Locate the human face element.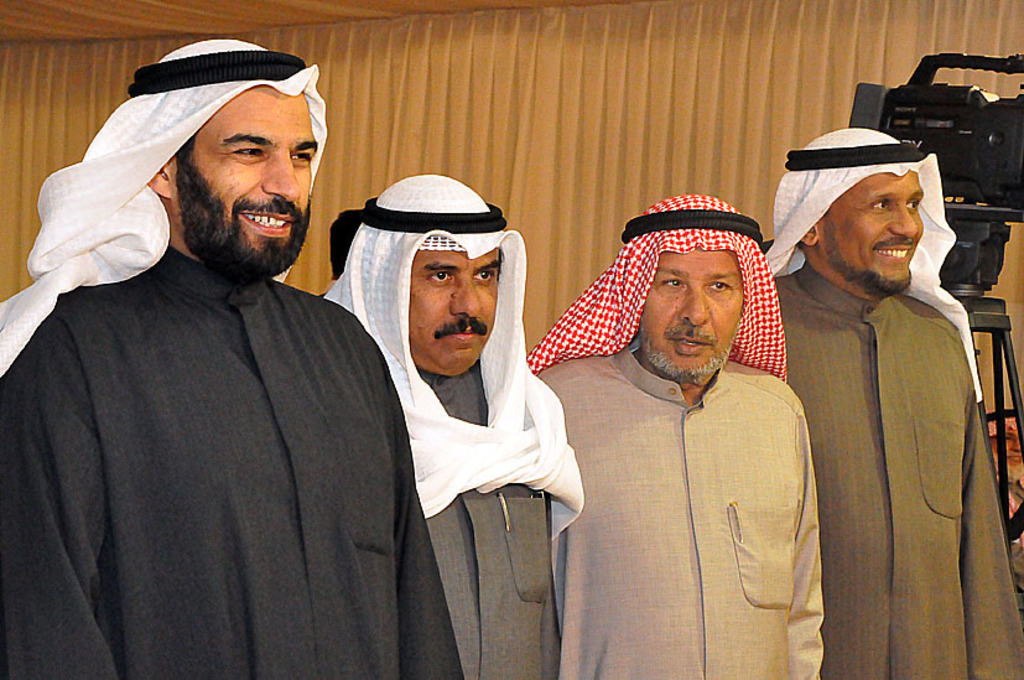
Element bbox: box=[644, 248, 742, 379].
